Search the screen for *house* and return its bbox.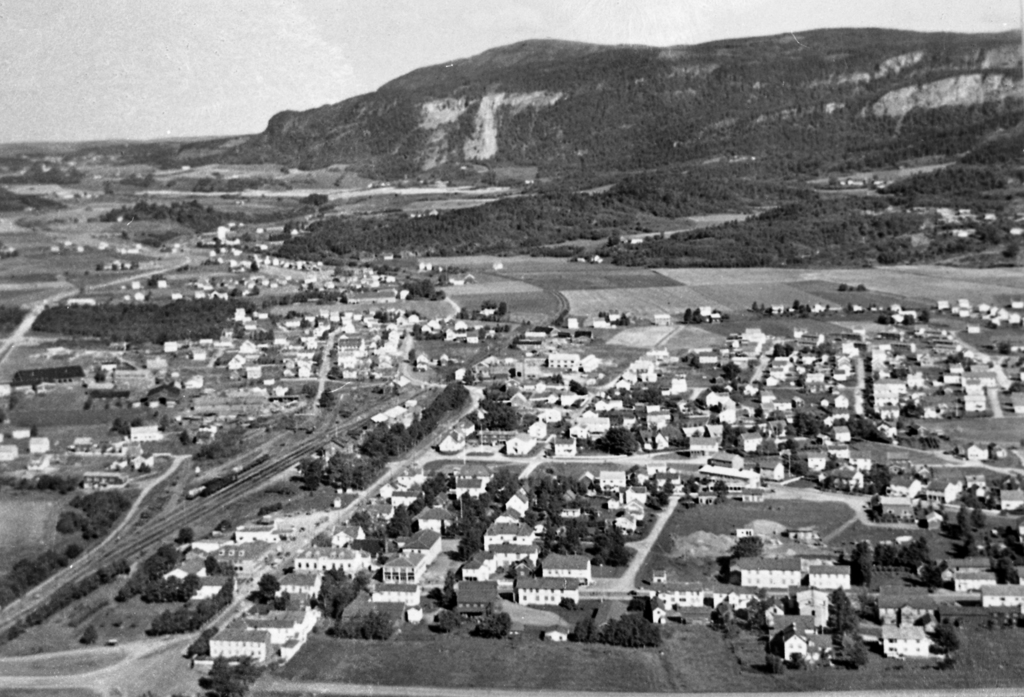
Found: region(808, 563, 852, 587).
